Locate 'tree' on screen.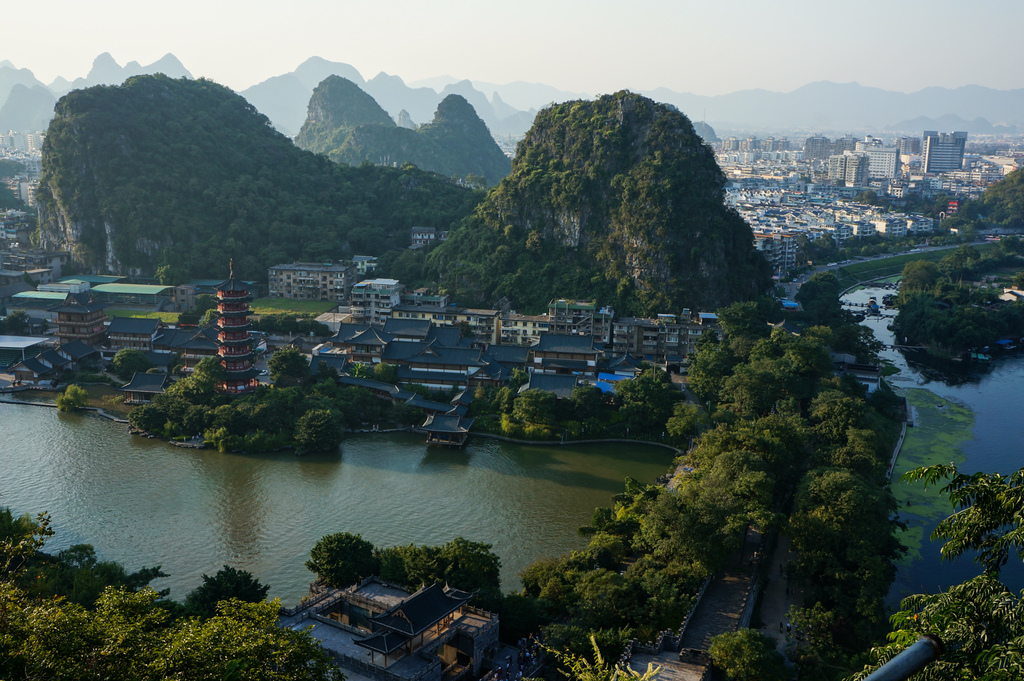
On screen at BBox(478, 111, 522, 208).
